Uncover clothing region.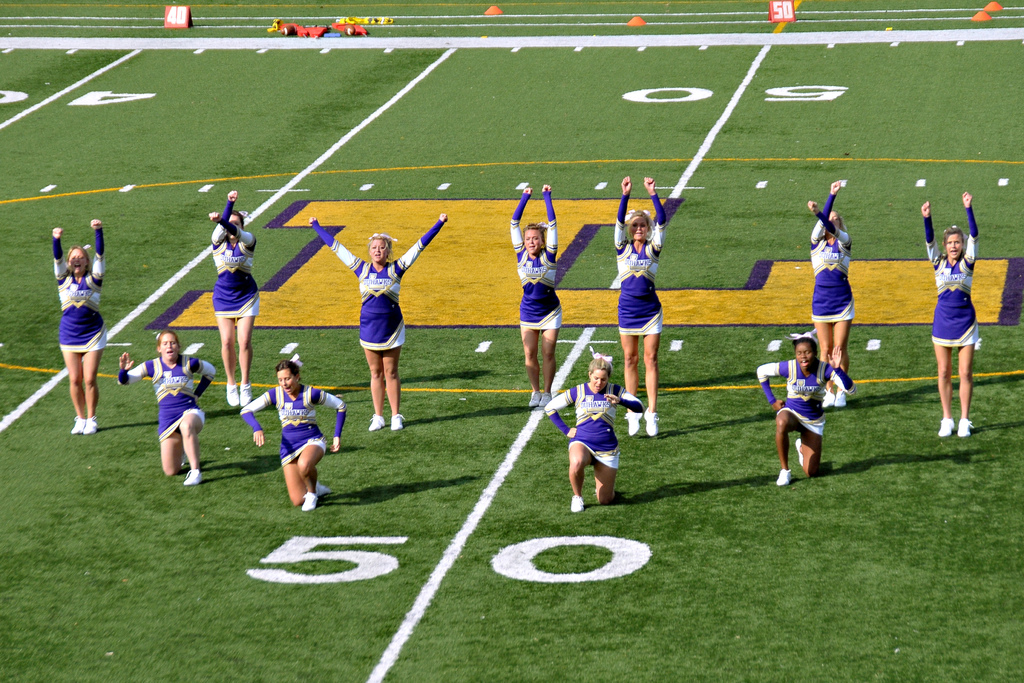
Uncovered: rect(515, 194, 578, 334).
